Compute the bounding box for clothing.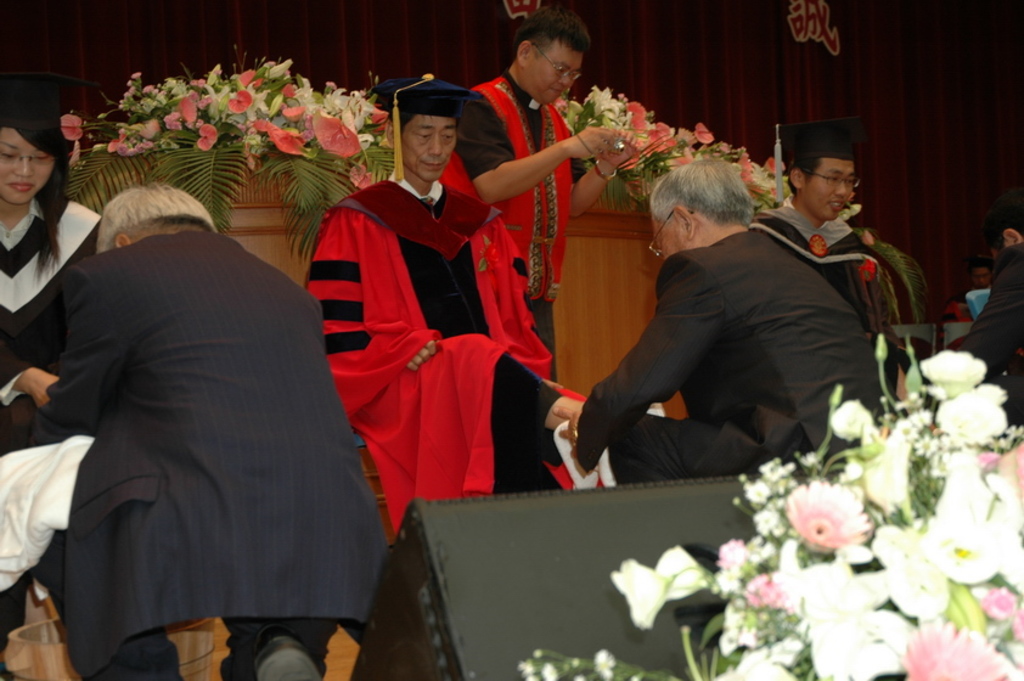
l=753, t=198, r=916, b=393.
